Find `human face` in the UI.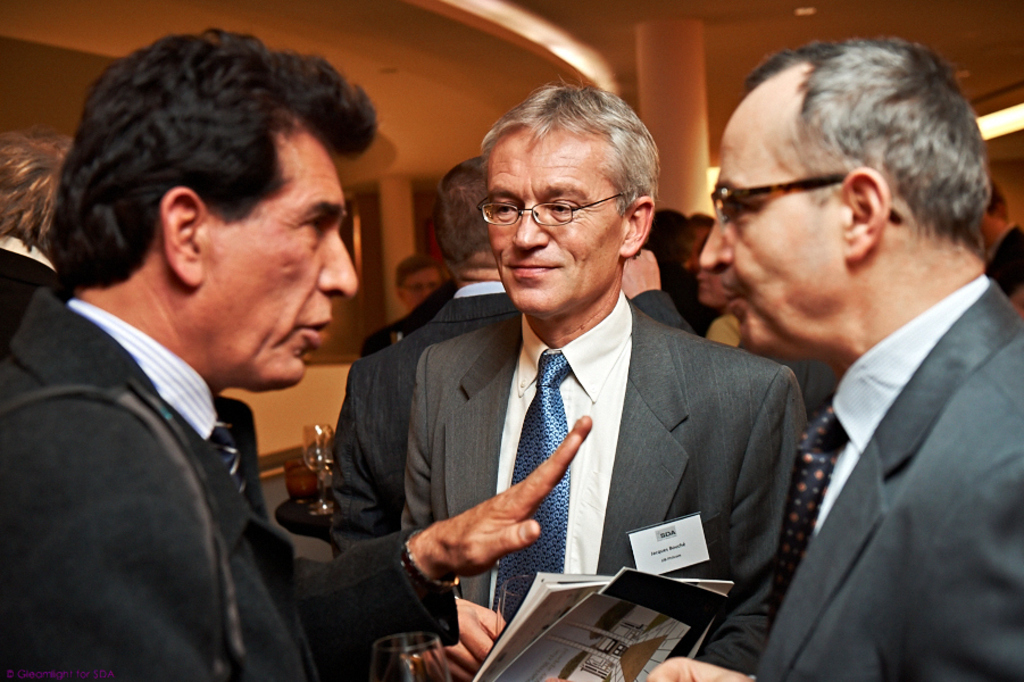
UI element at region(192, 122, 360, 397).
